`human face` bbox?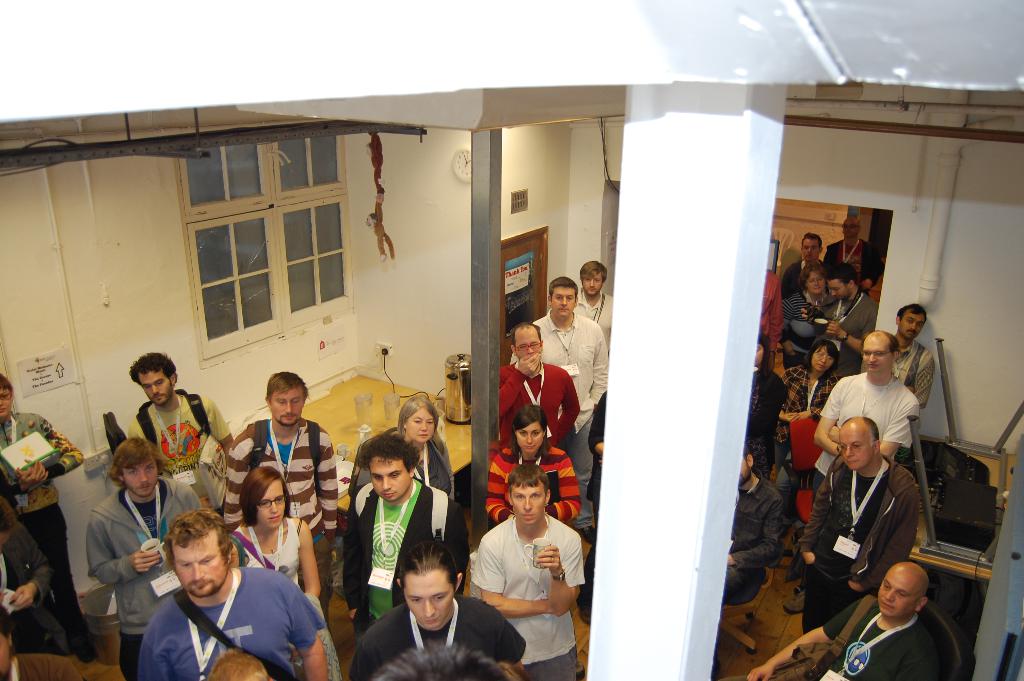
bbox=[273, 390, 303, 424]
